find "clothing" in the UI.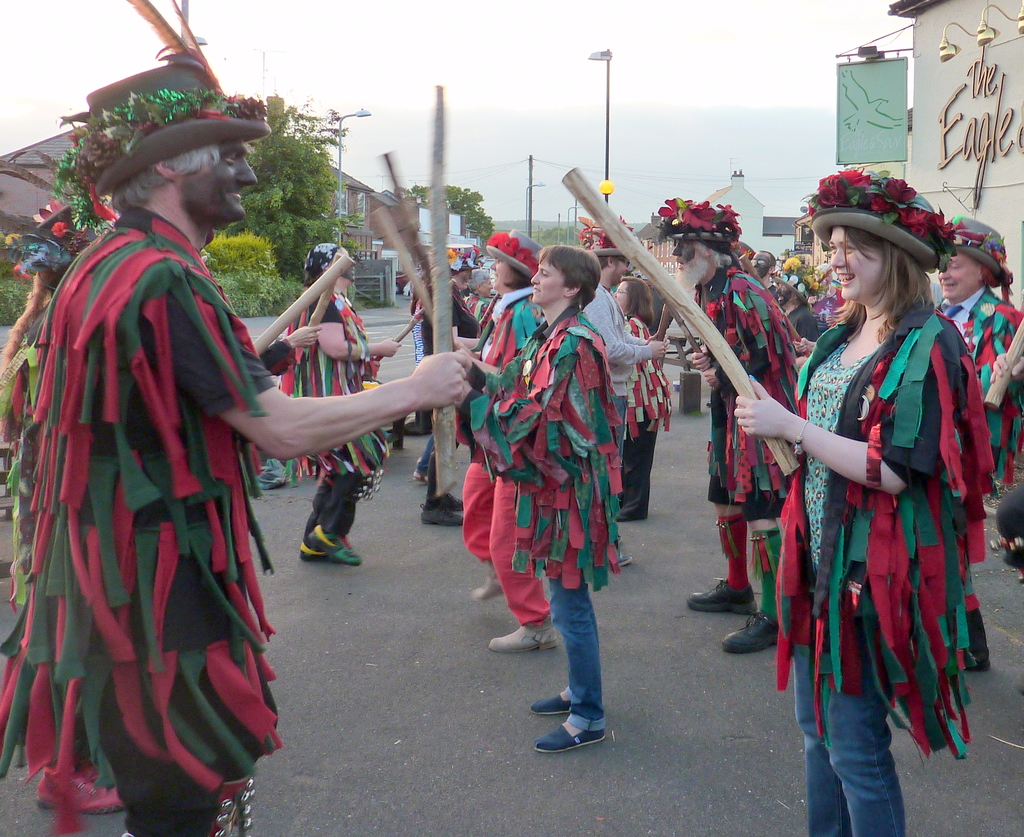
UI element at bbox=[291, 467, 363, 571].
